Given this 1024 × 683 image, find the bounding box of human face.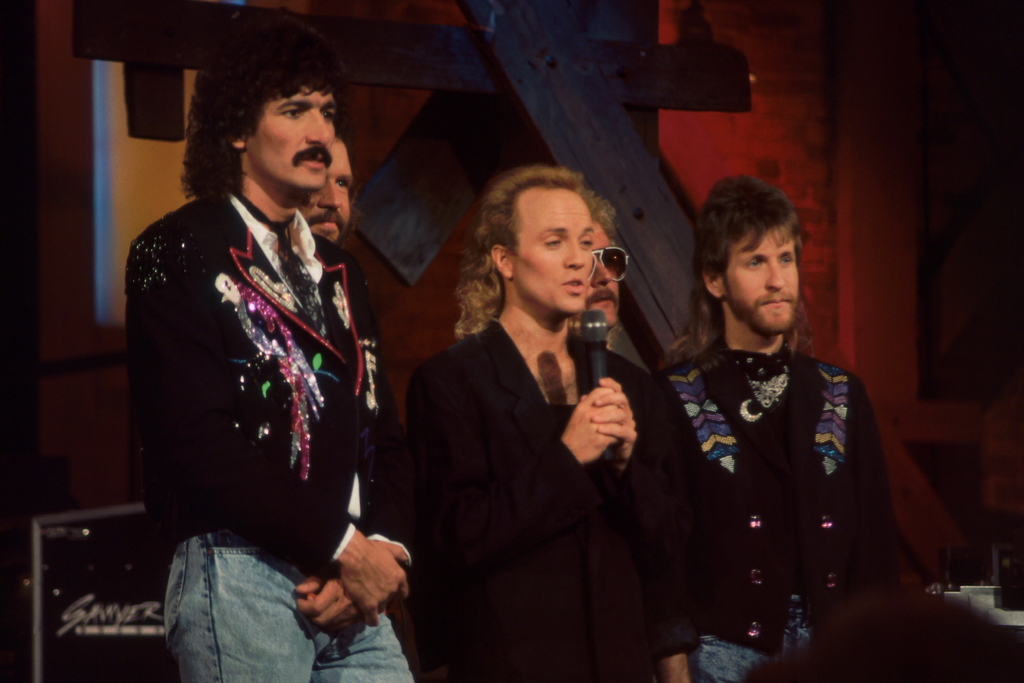
bbox=(303, 137, 353, 255).
